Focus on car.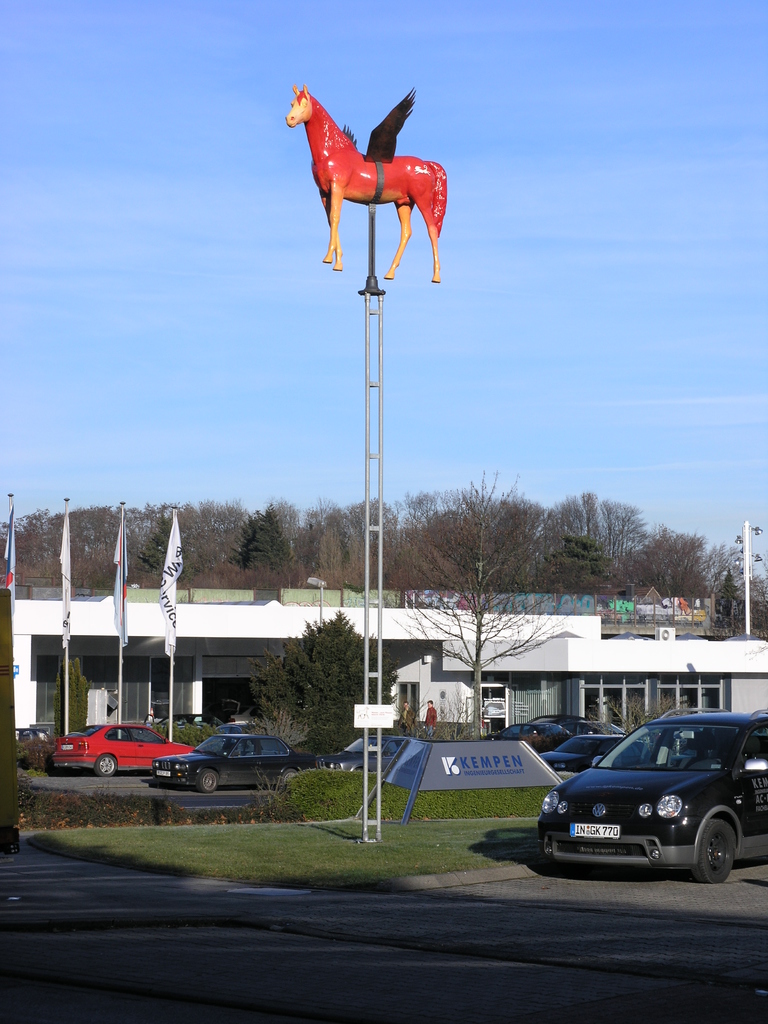
Focused at [left=529, top=713, right=762, bottom=881].
